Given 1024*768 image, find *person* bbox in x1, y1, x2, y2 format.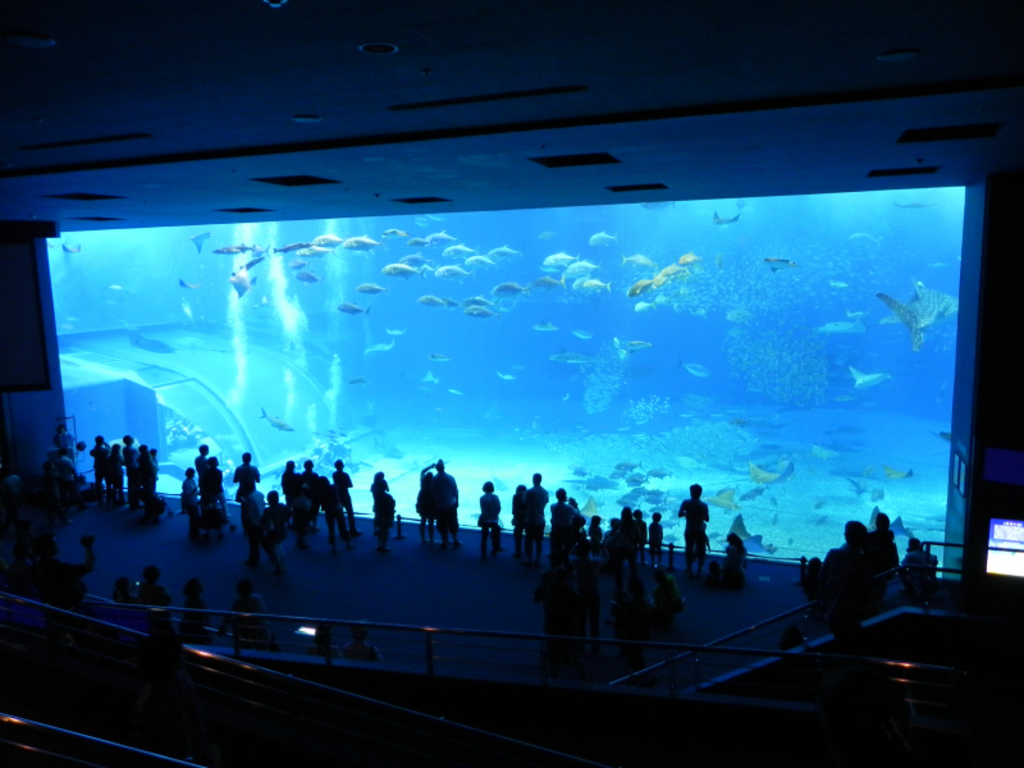
436, 462, 465, 547.
